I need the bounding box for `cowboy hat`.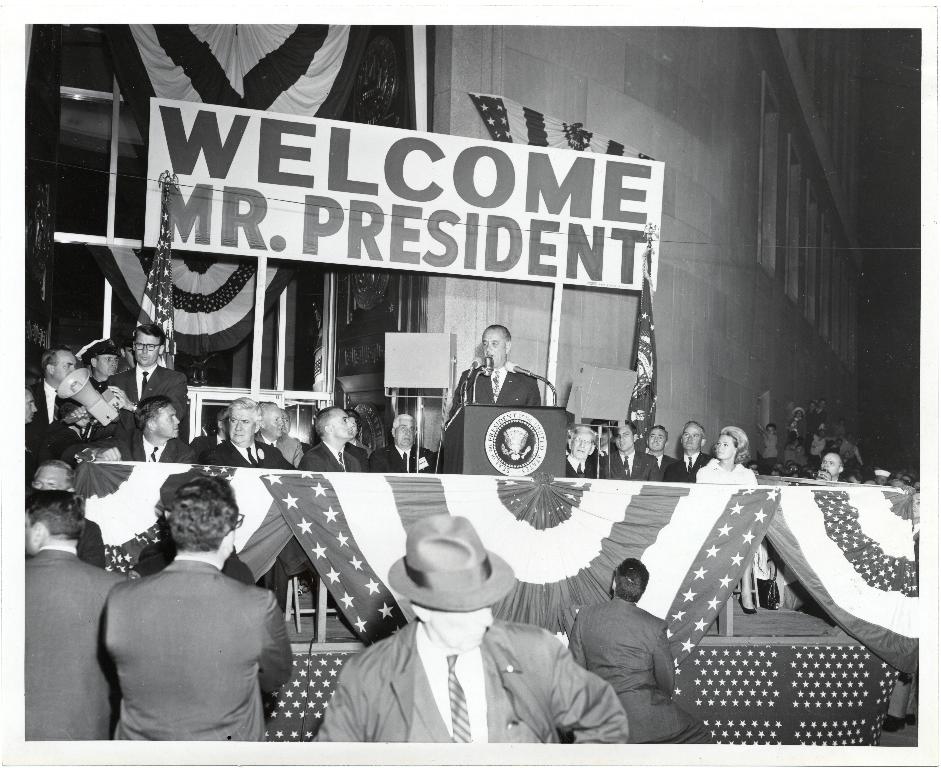
Here it is: (792, 407, 808, 418).
